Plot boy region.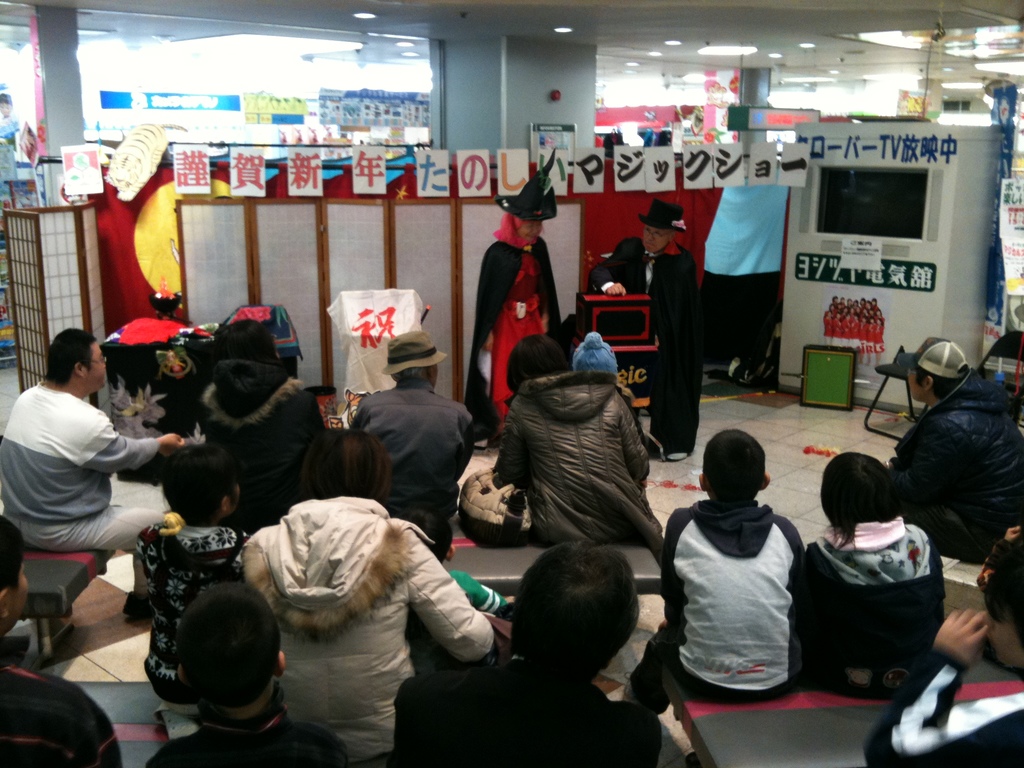
Plotted at (left=140, top=584, right=346, bottom=767).
